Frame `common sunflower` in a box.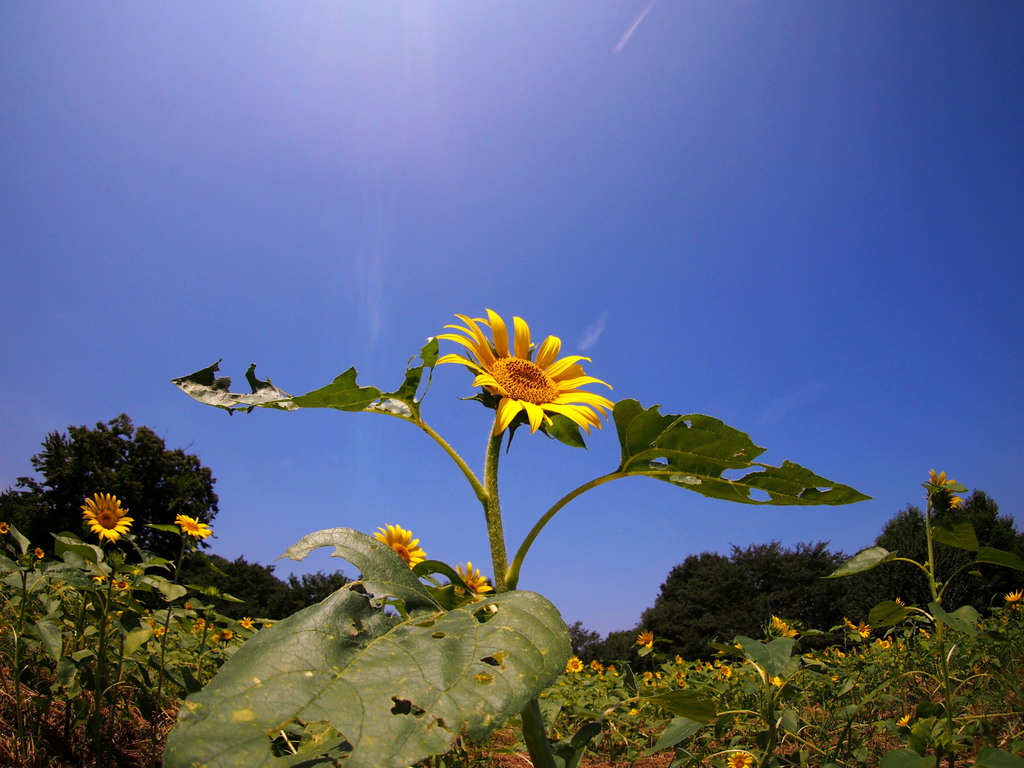
(left=442, top=556, right=488, bottom=616).
